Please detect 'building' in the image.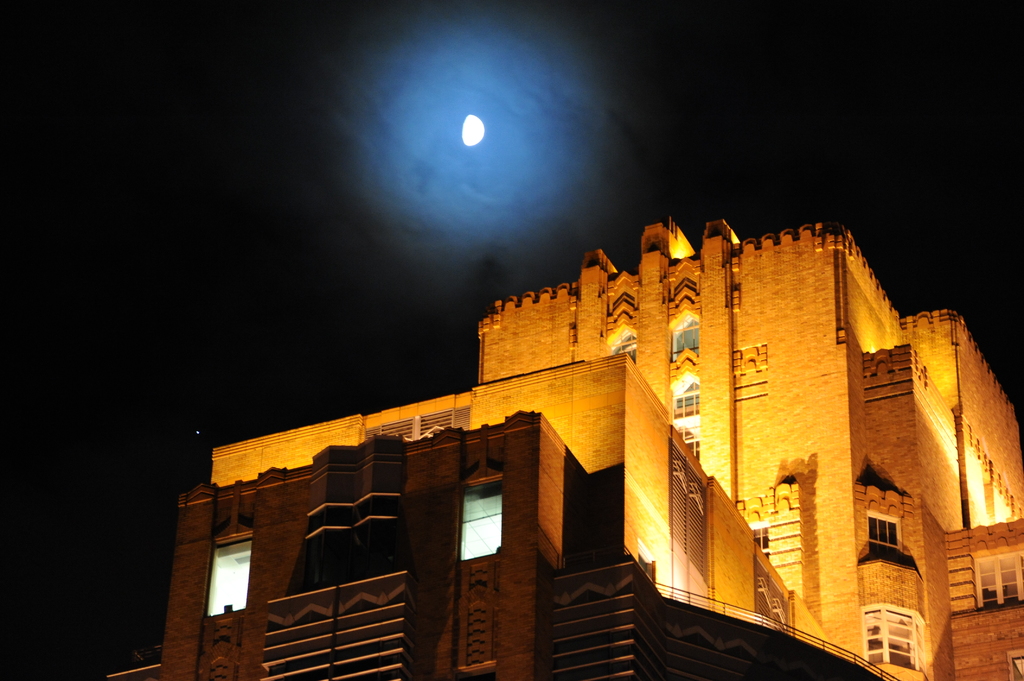
[106, 216, 1023, 680].
